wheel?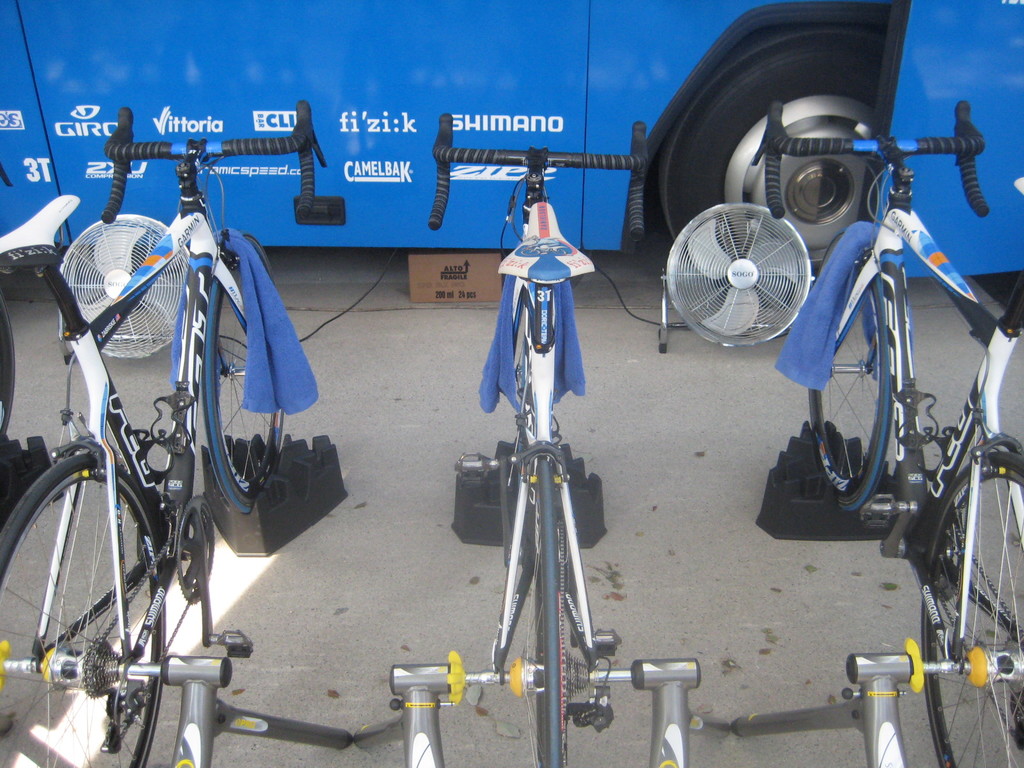
bbox=(525, 454, 564, 767)
